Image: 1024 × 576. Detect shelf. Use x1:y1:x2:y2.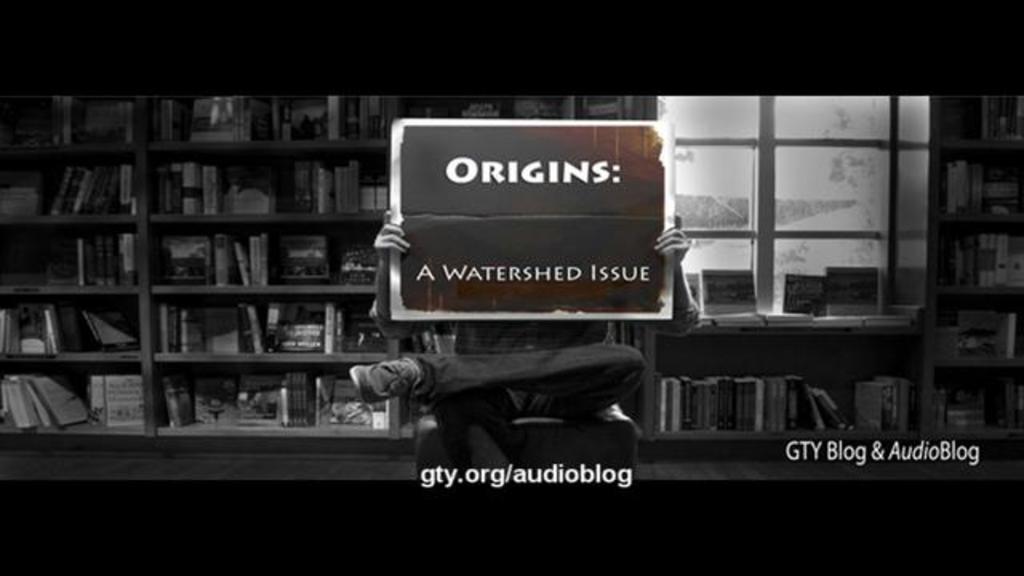
941:370:1000:442.
